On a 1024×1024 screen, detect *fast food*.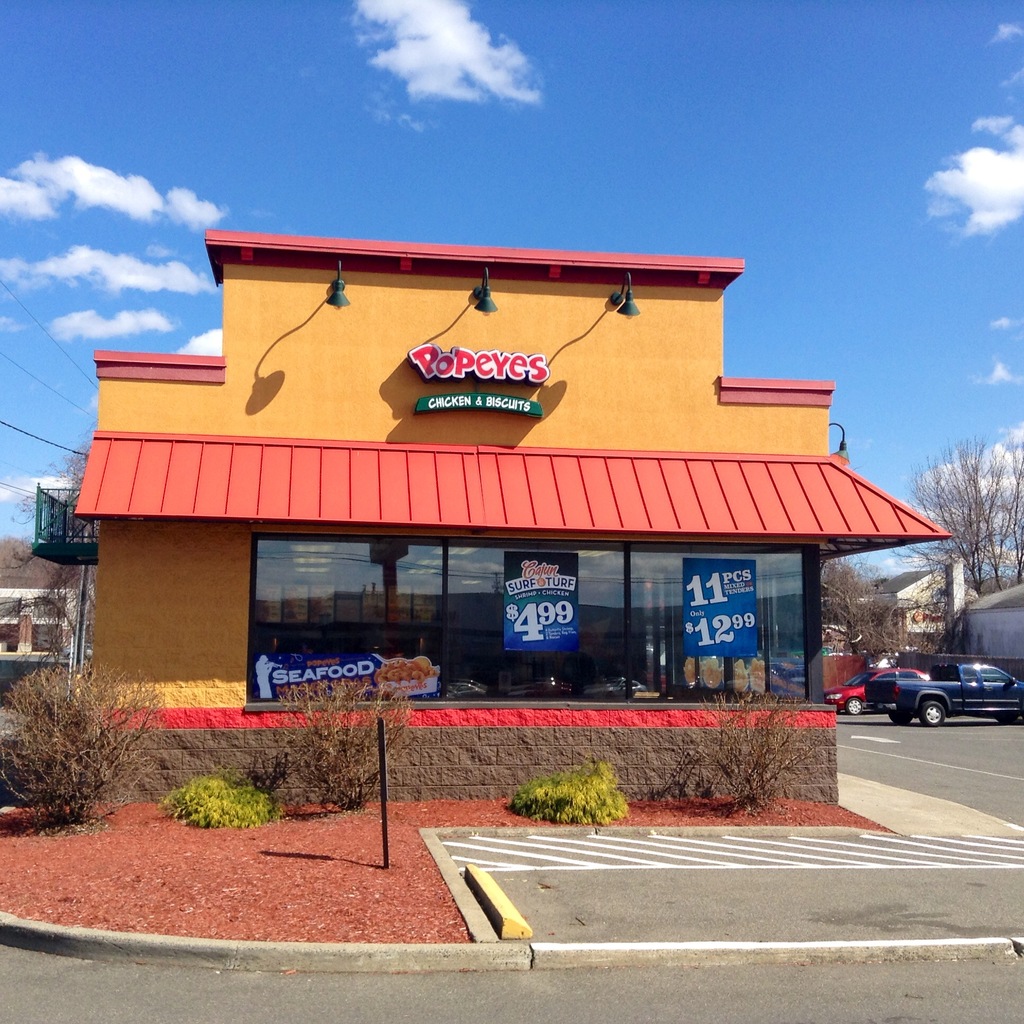
region(749, 659, 767, 700).
